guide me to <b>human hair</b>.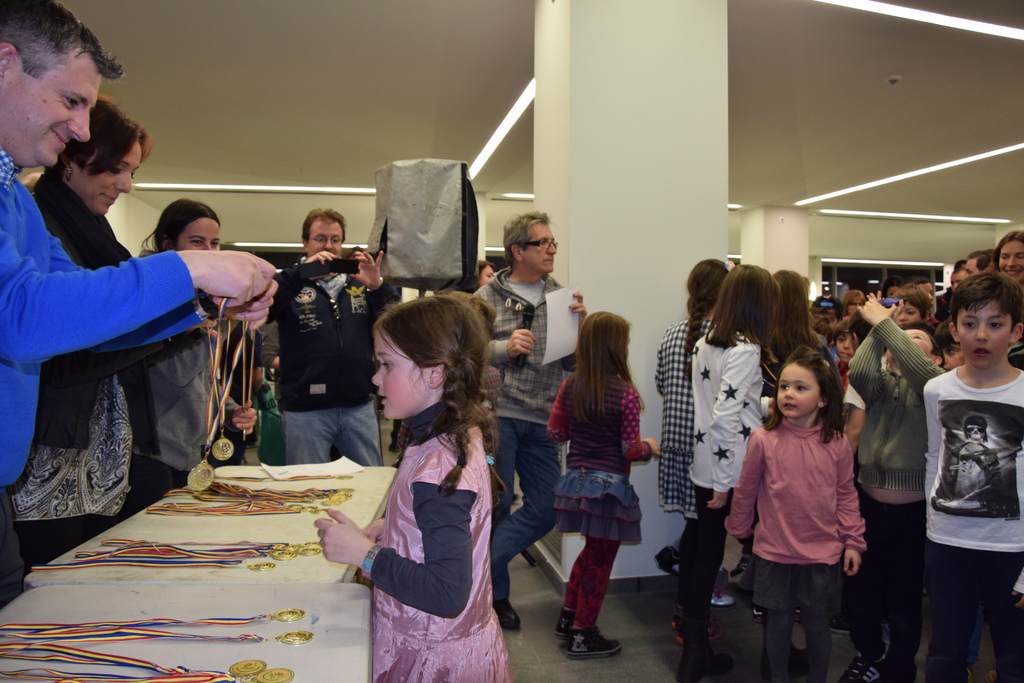
Guidance: select_region(705, 264, 780, 366).
